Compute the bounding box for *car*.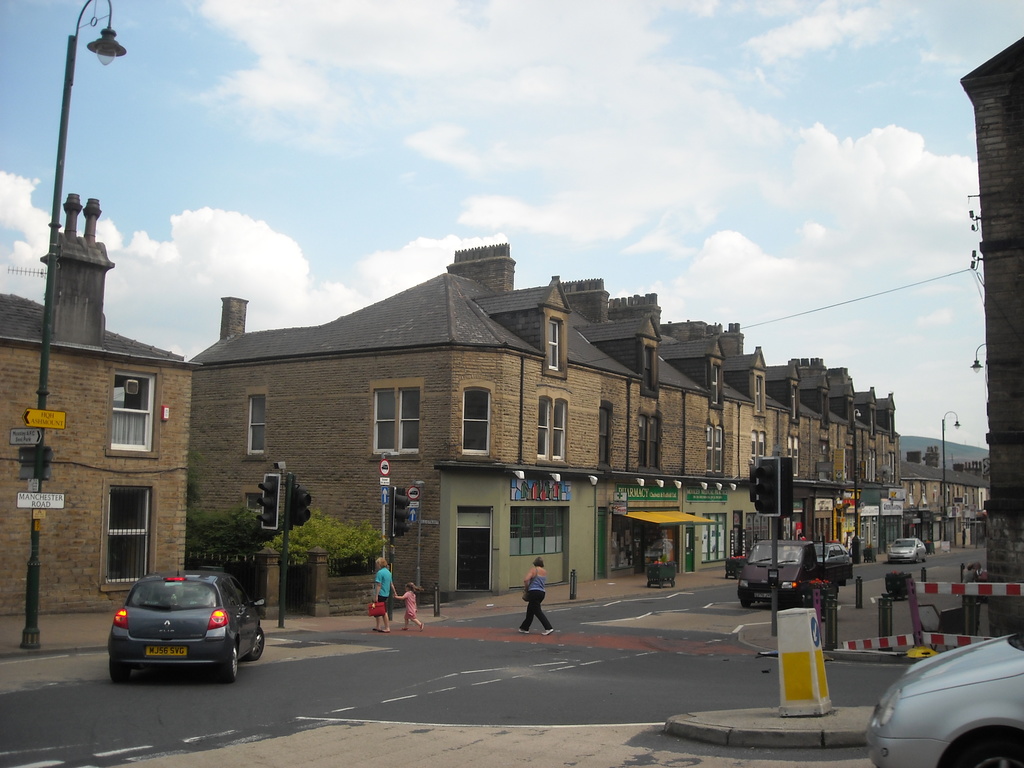
detection(810, 540, 852, 586).
